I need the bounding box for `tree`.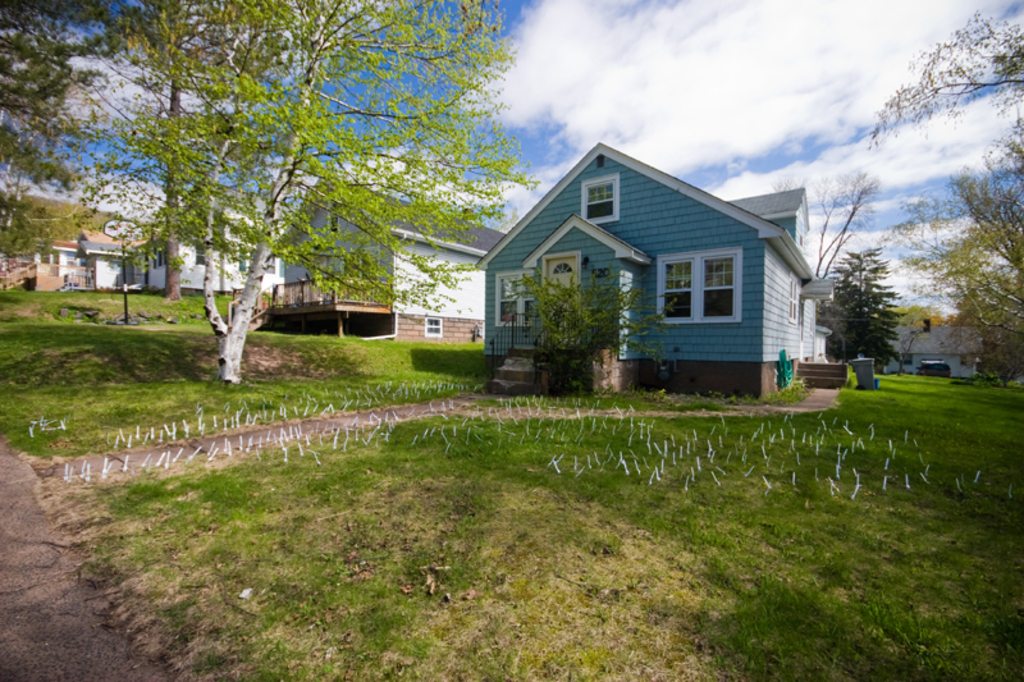
Here it is: 771/159/882/276.
